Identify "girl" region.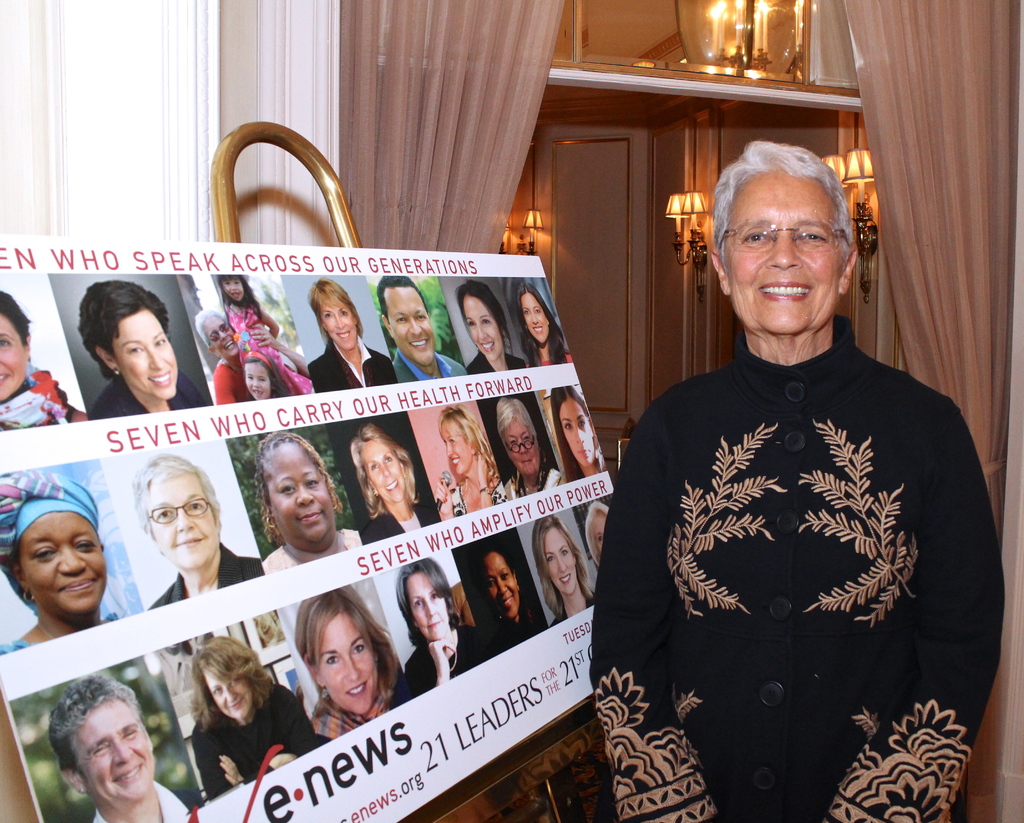
Region: <bbox>217, 269, 312, 396</bbox>.
